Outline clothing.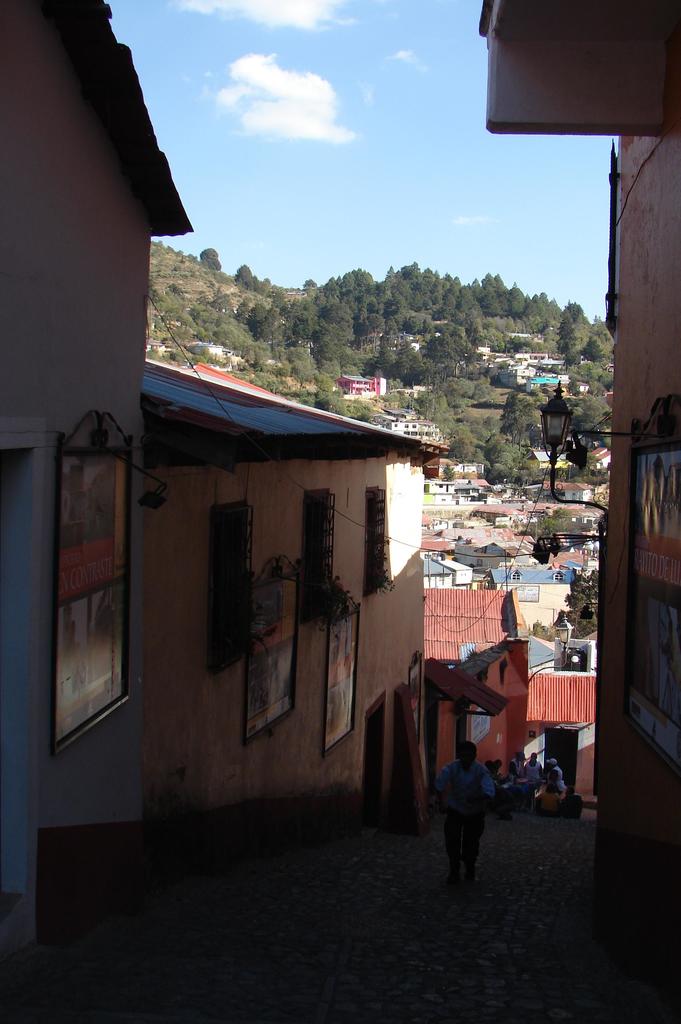
Outline: {"left": 487, "top": 771, "right": 501, "bottom": 799}.
